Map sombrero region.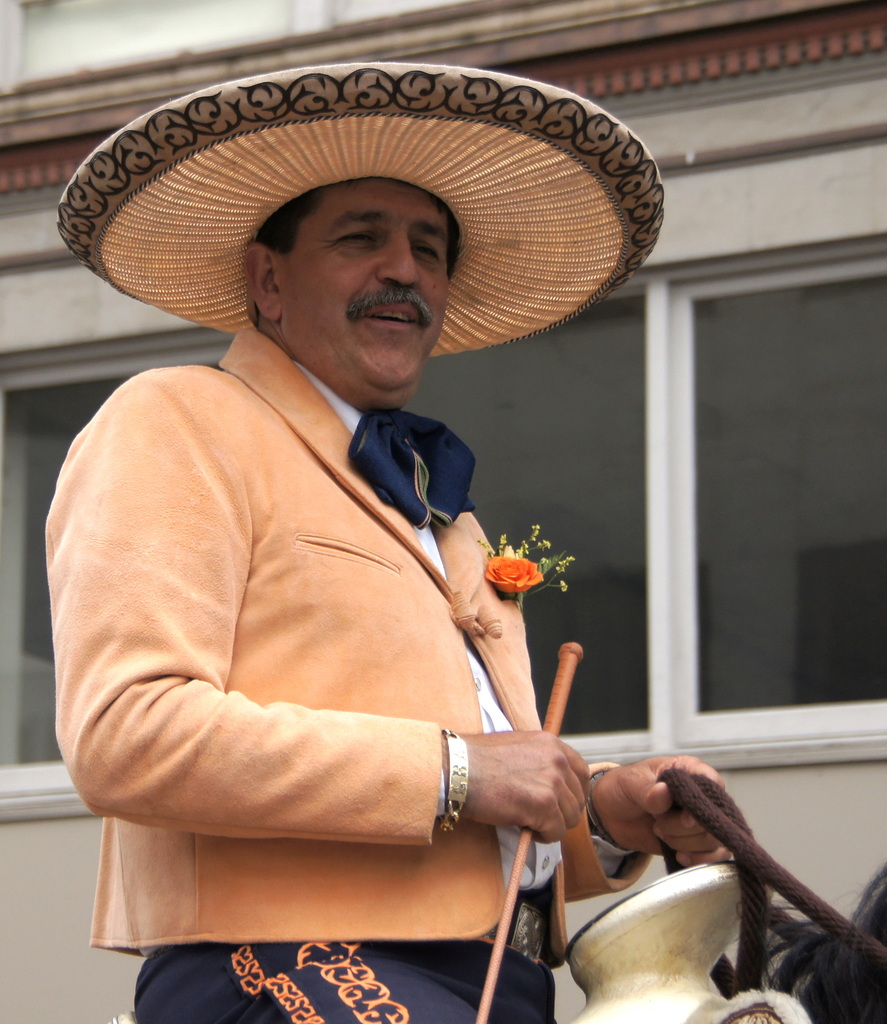
Mapped to 65, 45, 685, 442.
